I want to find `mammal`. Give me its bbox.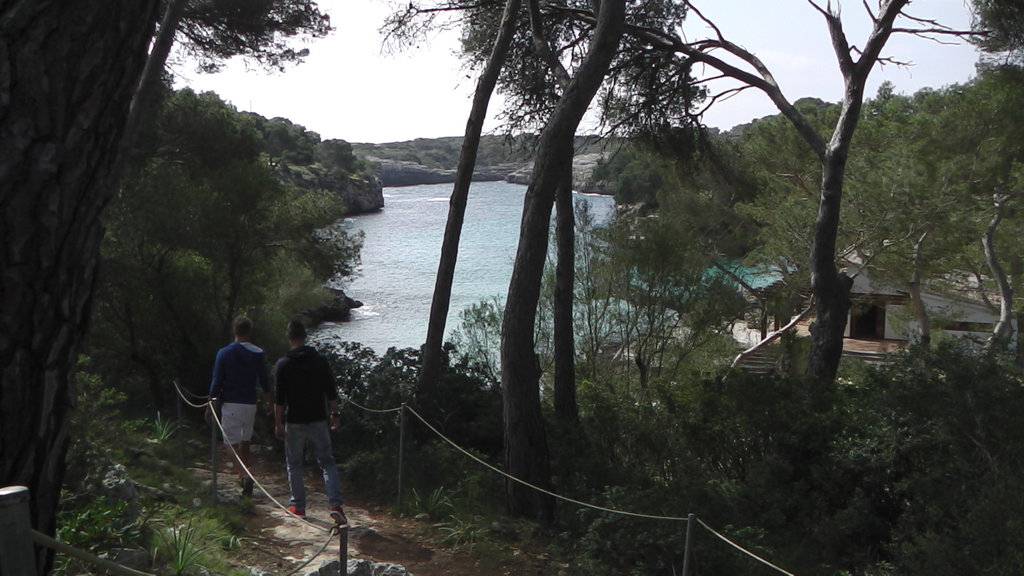
bbox=[220, 318, 274, 482].
